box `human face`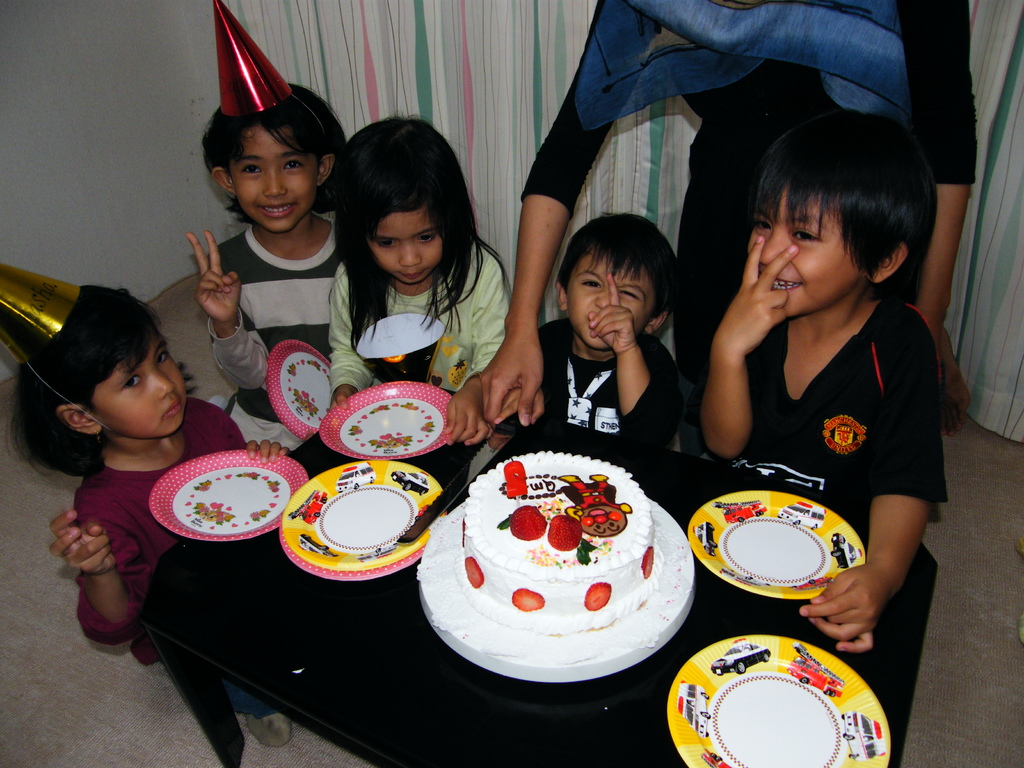
(left=749, top=184, right=861, bottom=317)
